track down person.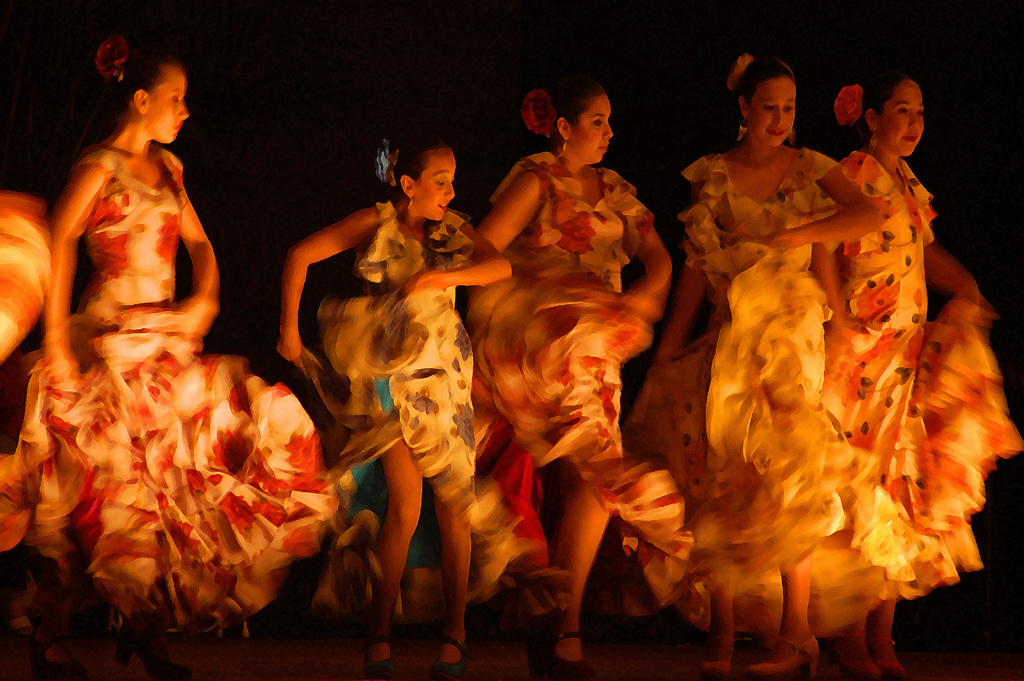
Tracked to region(274, 132, 516, 680).
